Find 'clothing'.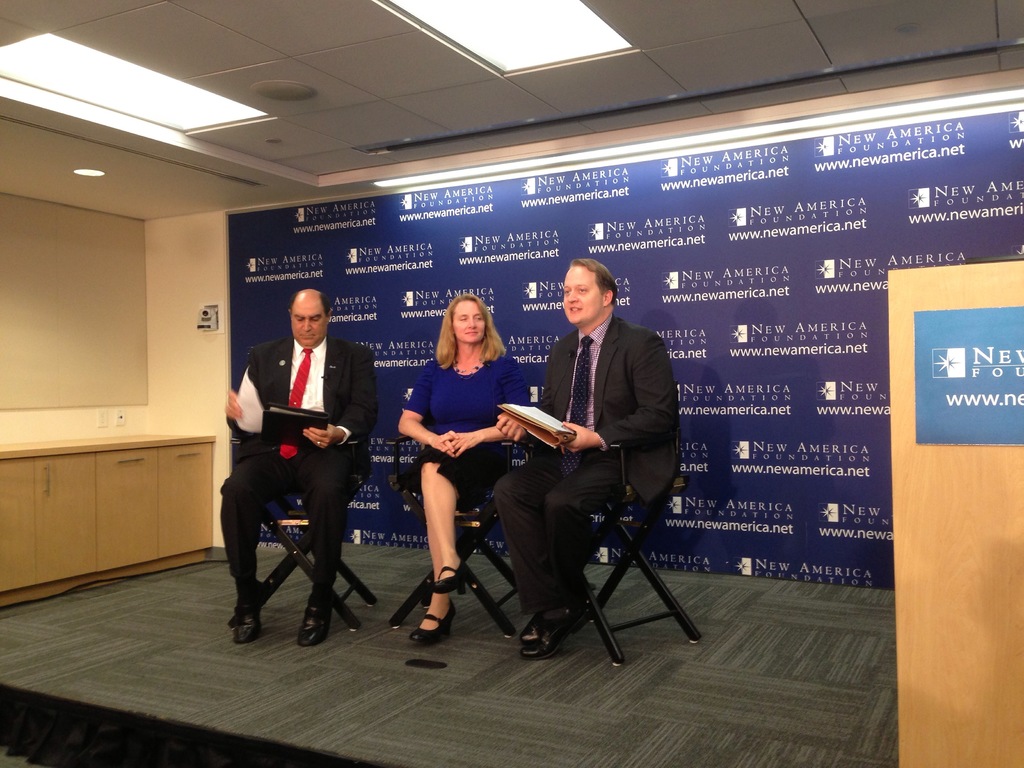
bbox(534, 311, 682, 511).
